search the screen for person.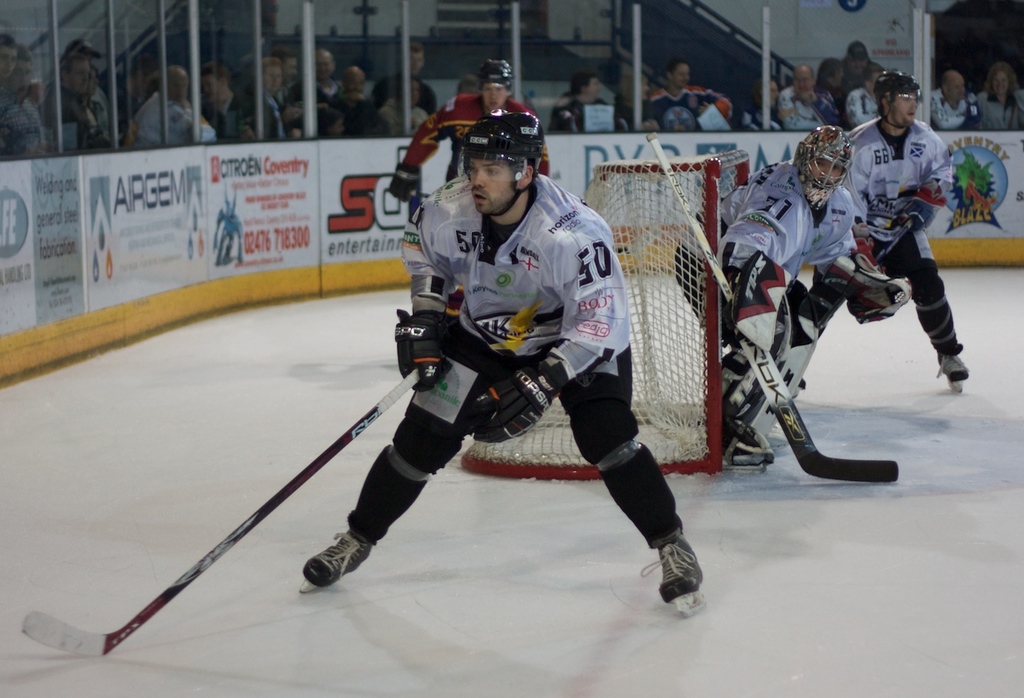
Found at Rect(387, 55, 554, 325).
